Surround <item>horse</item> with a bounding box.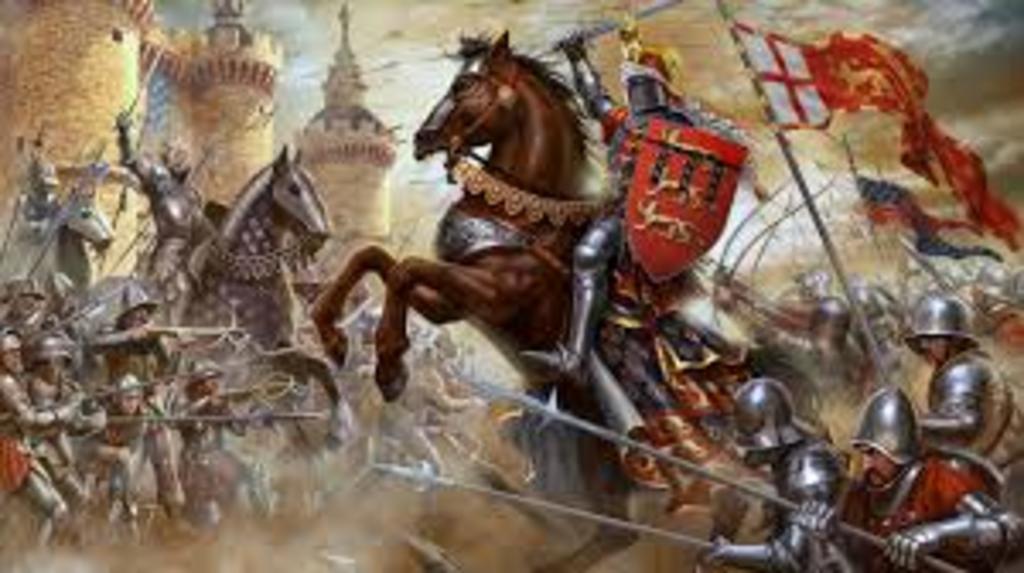
<bbox>171, 143, 362, 450</bbox>.
